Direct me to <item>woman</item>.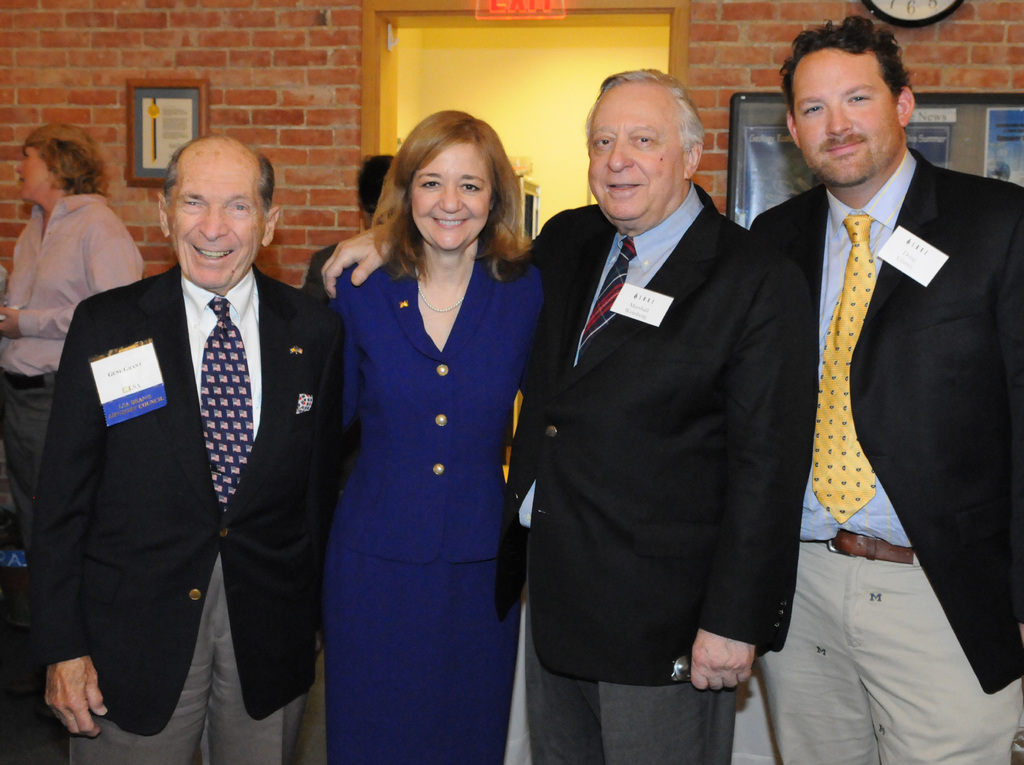
Direction: left=306, top=119, right=538, bottom=754.
